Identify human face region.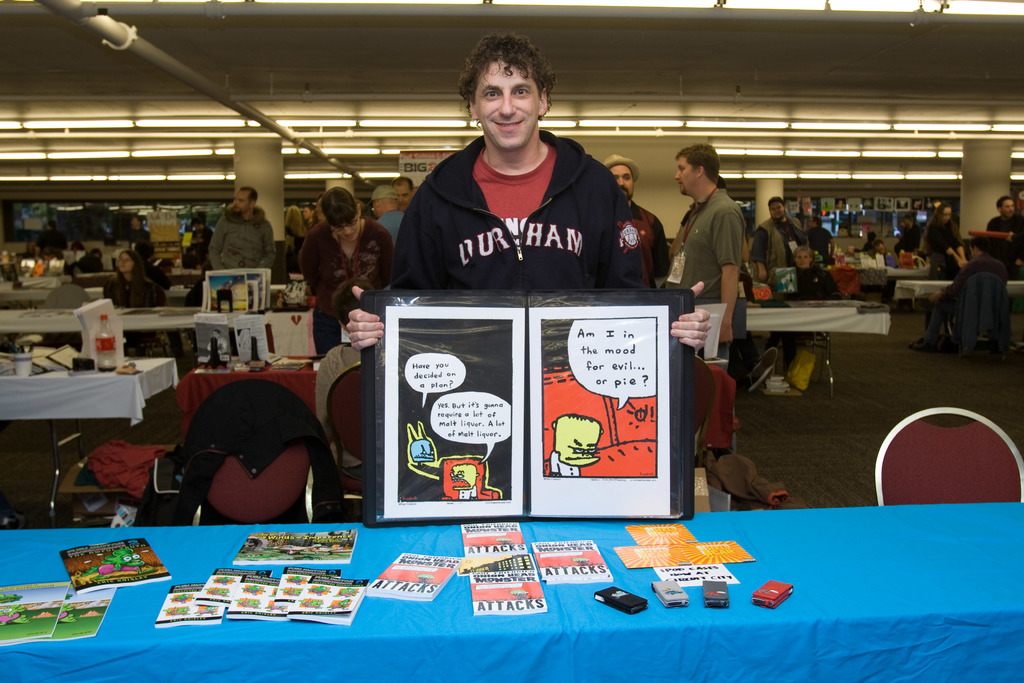
Region: (left=1000, top=199, right=1012, bottom=217).
